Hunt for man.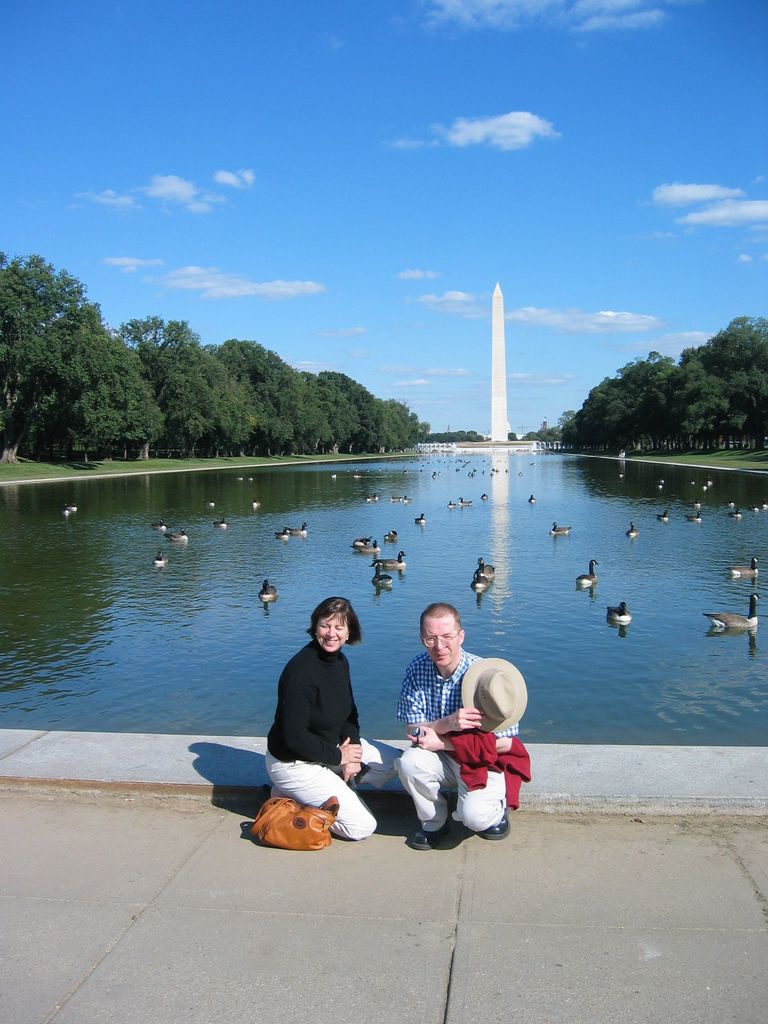
Hunted down at 259:588:379:855.
